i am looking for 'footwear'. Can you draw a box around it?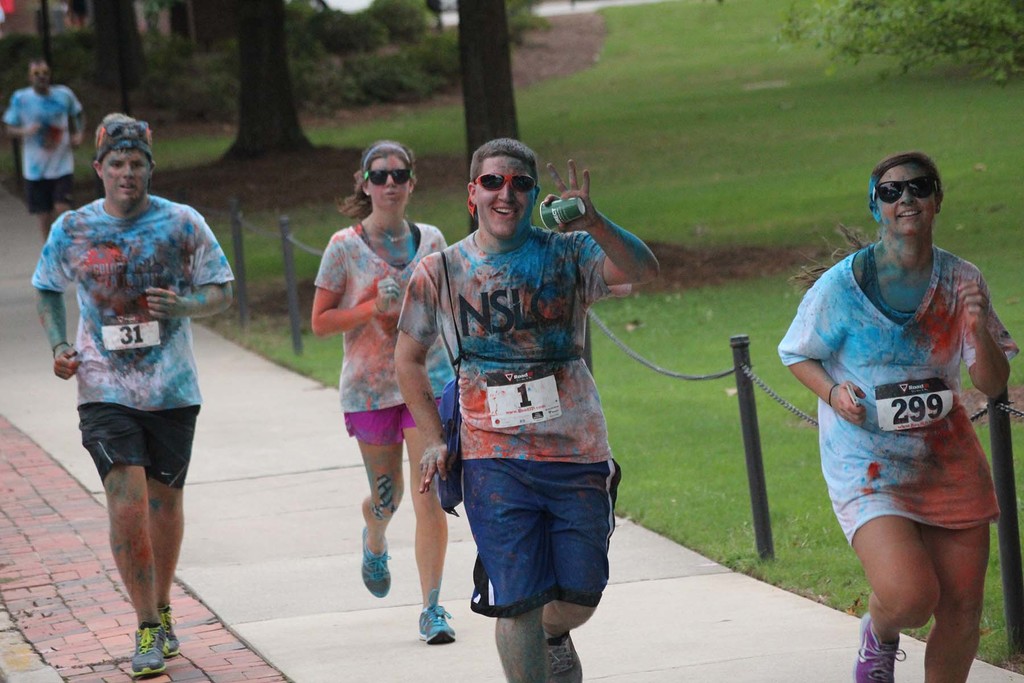
Sure, the bounding box is box(847, 606, 900, 682).
